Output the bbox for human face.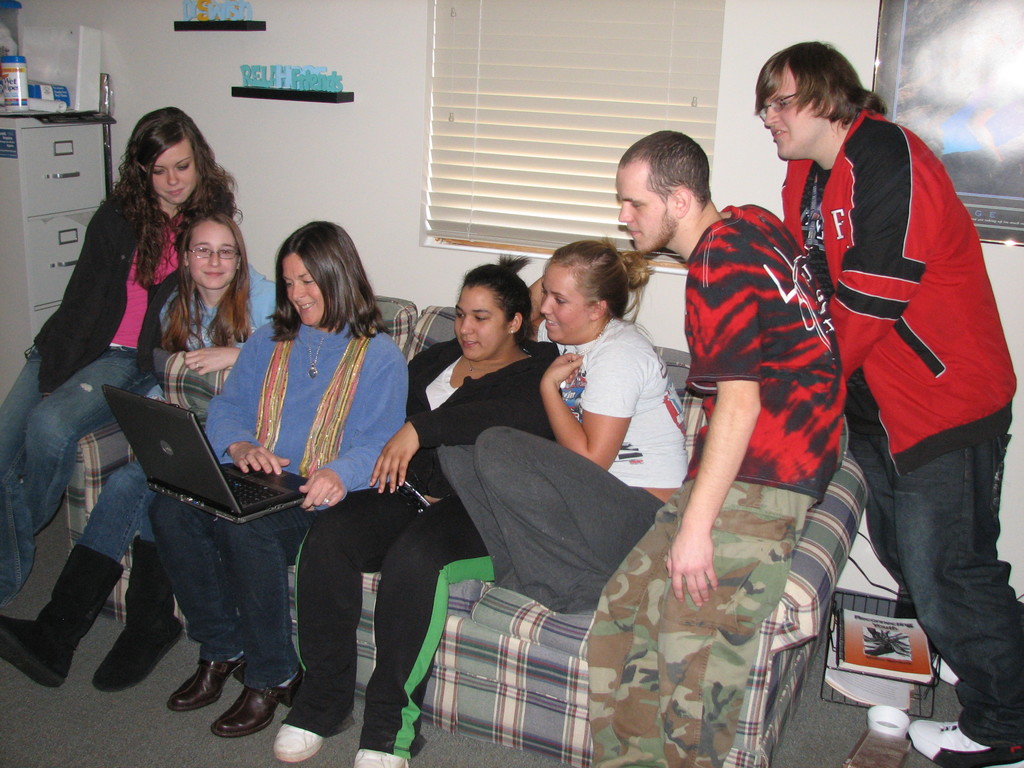
191, 221, 239, 289.
